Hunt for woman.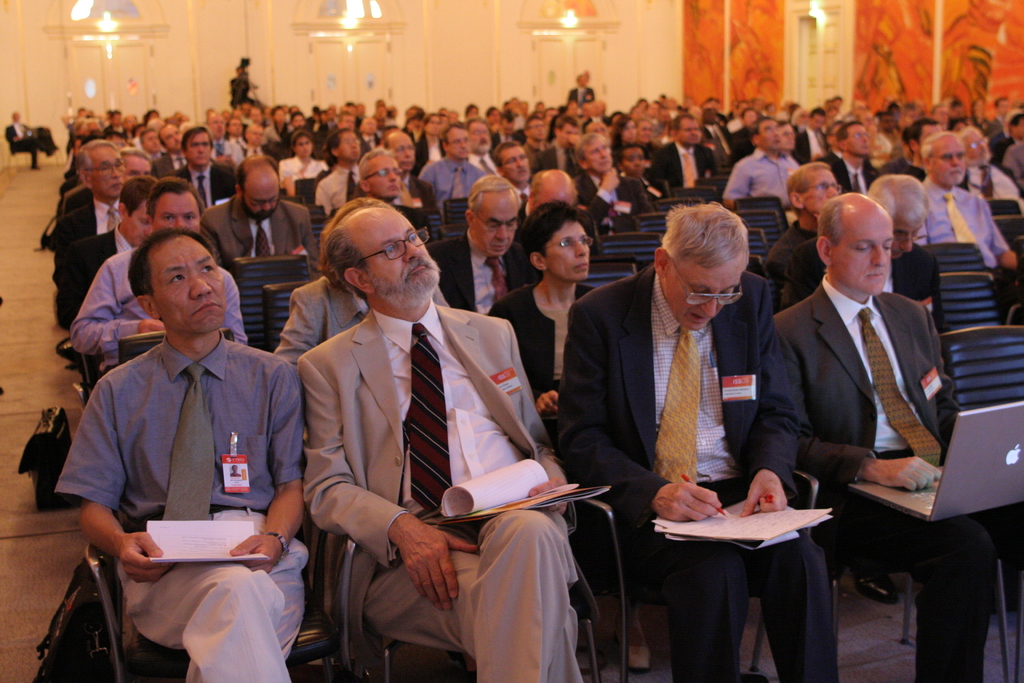
Hunted down at <bbox>612, 115, 644, 161</bbox>.
